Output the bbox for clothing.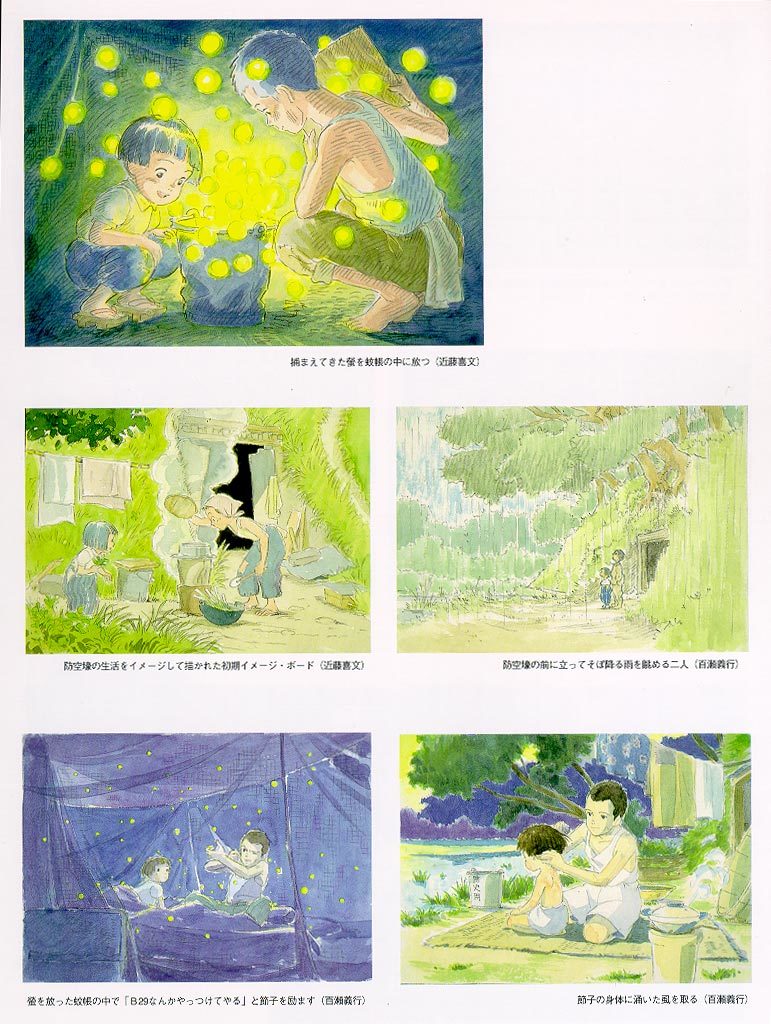
Rect(562, 824, 644, 941).
